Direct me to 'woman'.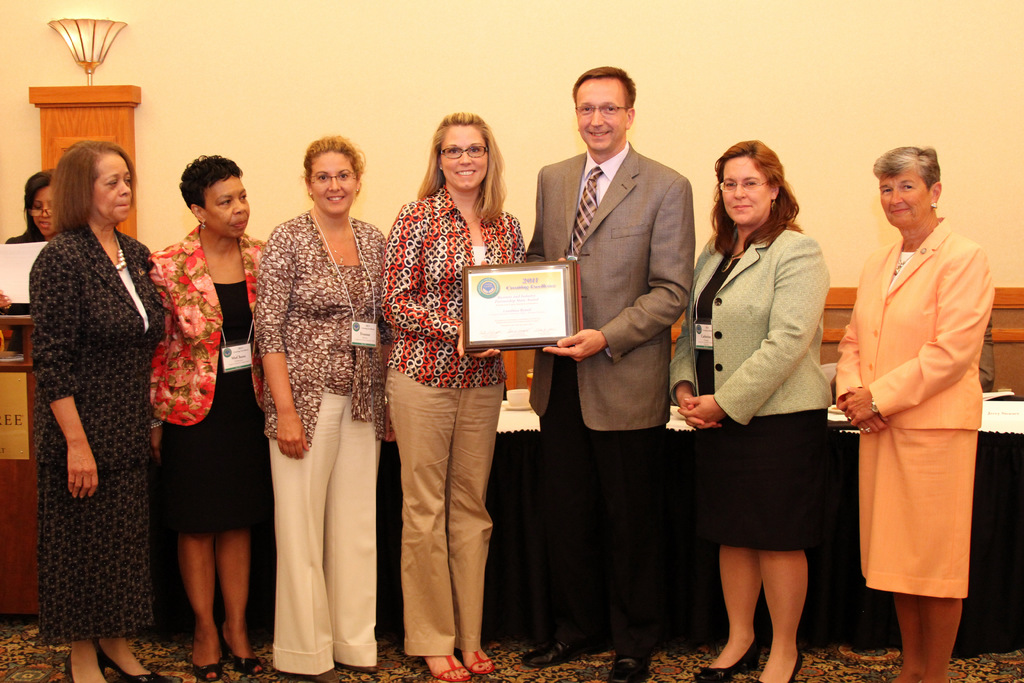
Direction: [x1=248, y1=132, x2=387, y2=682].
